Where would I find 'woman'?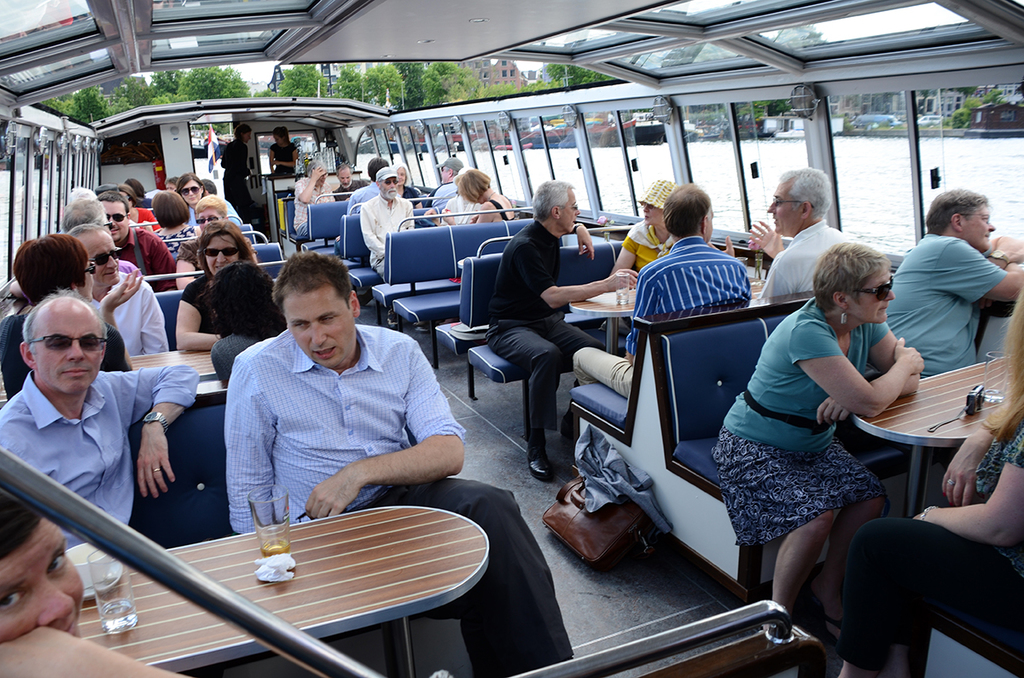
At 442:167:515:228.
